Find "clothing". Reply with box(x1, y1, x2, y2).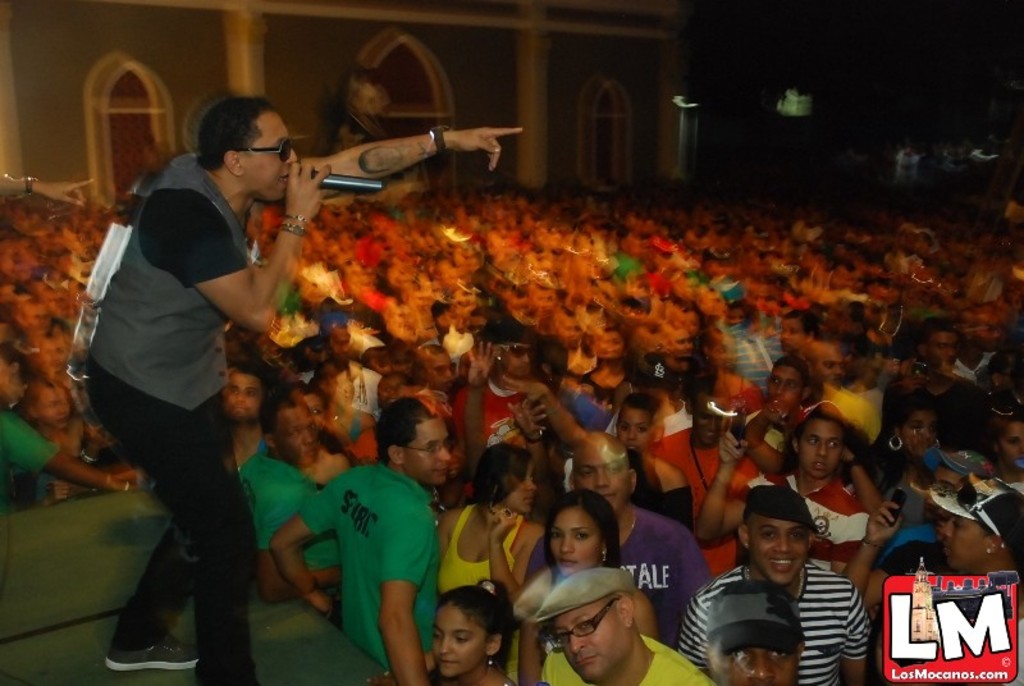
box(434, 495, 524, 599).
